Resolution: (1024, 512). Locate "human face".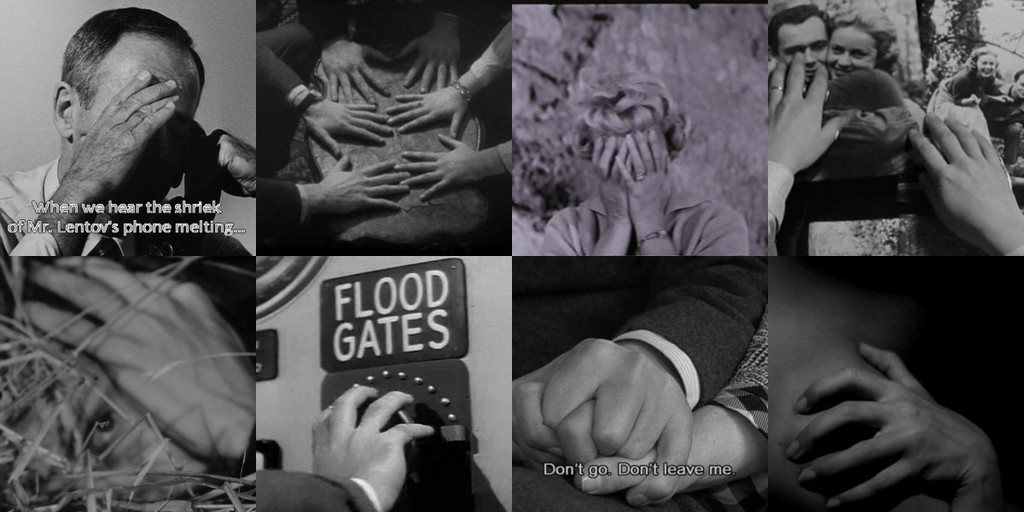
box=[78, 51, 203, 198].
